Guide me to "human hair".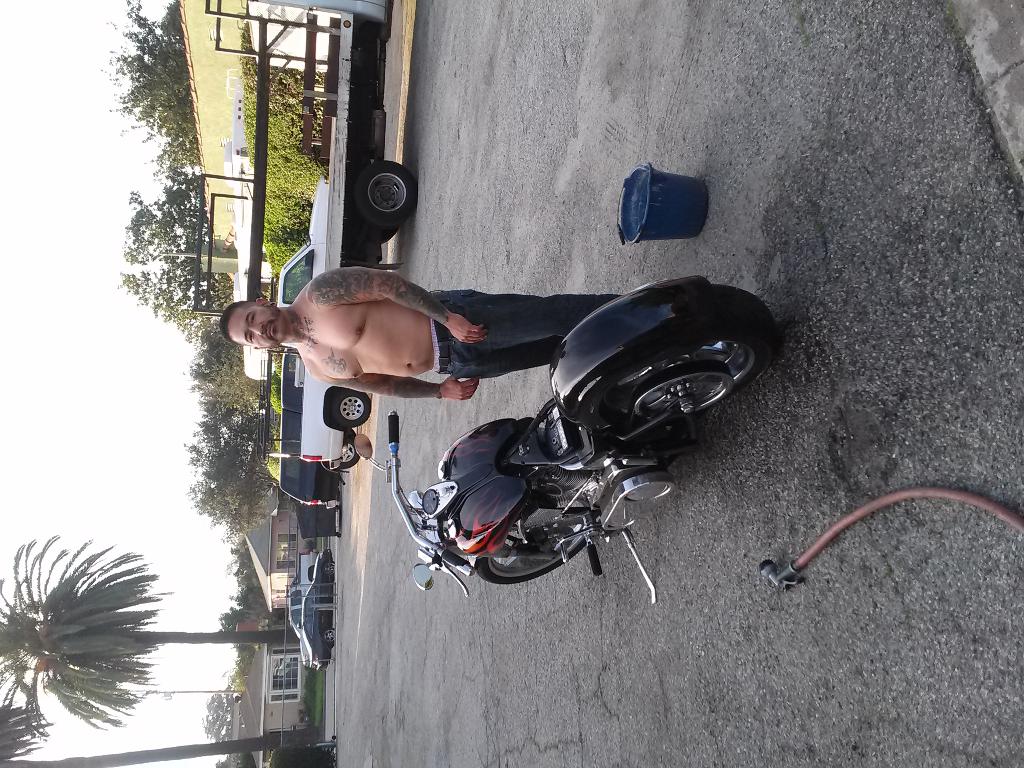
Guidance: region(213, 297, 248, 342).
